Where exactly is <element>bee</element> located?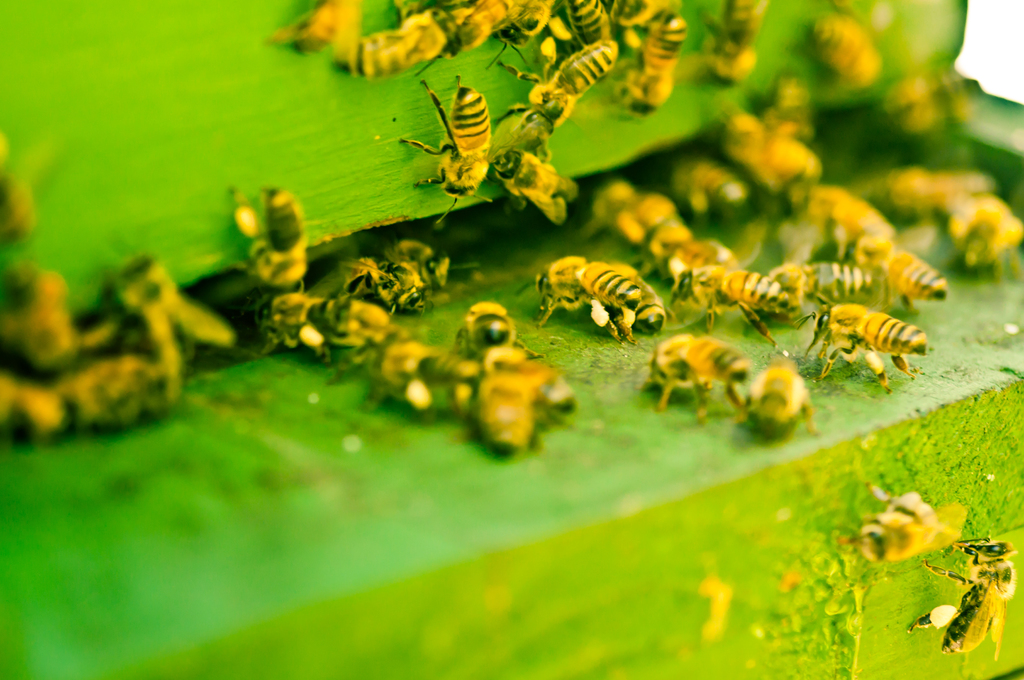
Its bounding box is crop(6, 355, 174, 450).
